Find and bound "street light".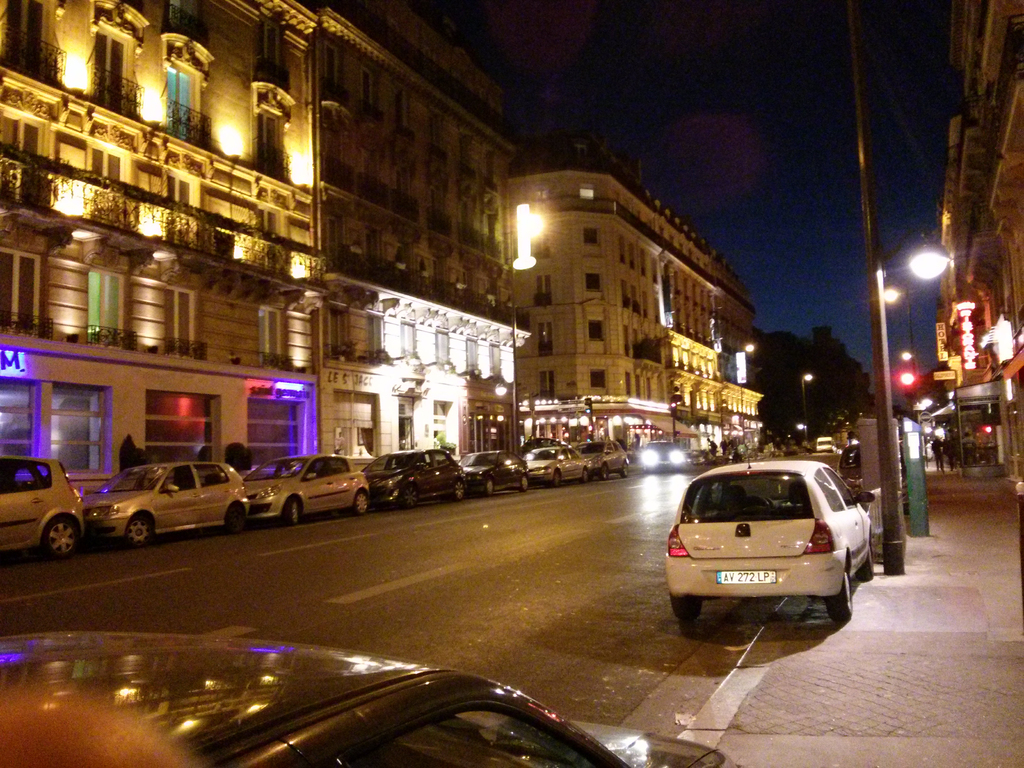
Bound: (left=797, top=373, right=819, bottom=444).
